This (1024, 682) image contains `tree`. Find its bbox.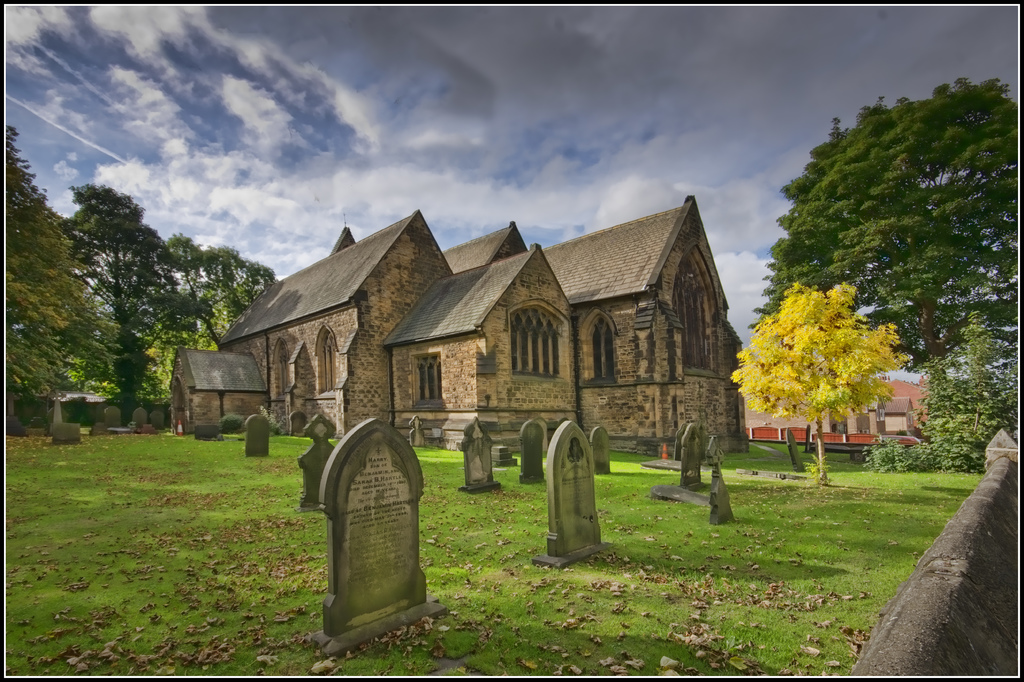
rect(855, 306, 1018, 475).
